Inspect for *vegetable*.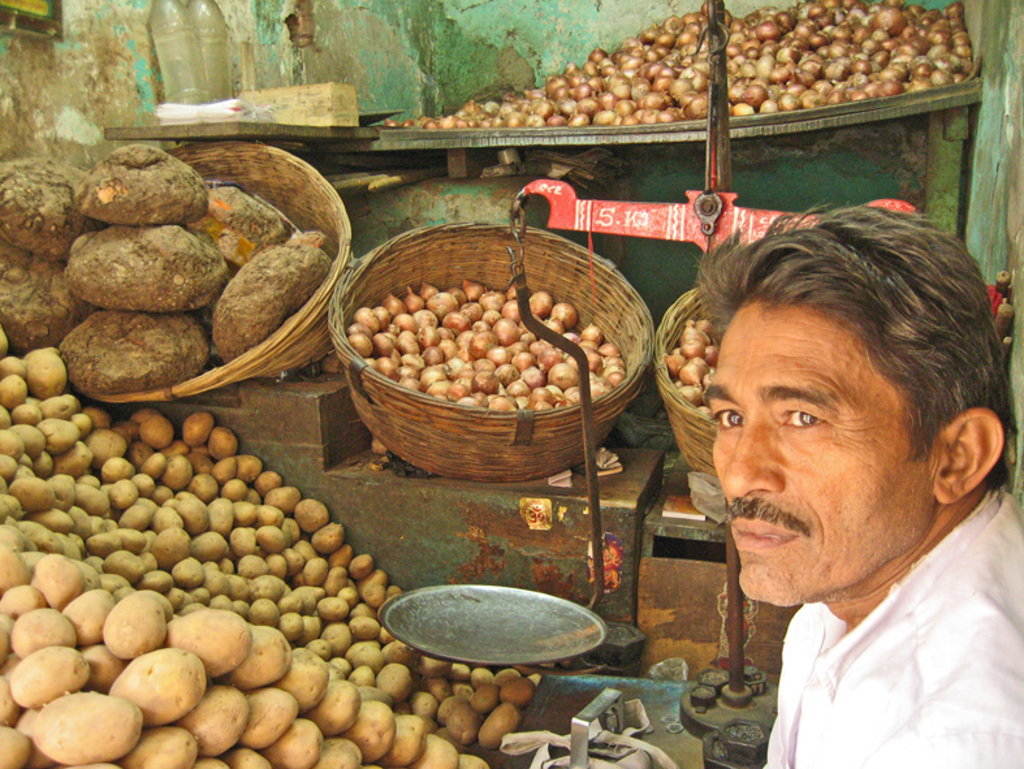
Inspection: [left=26, top=509, right=70, bottom=527].
